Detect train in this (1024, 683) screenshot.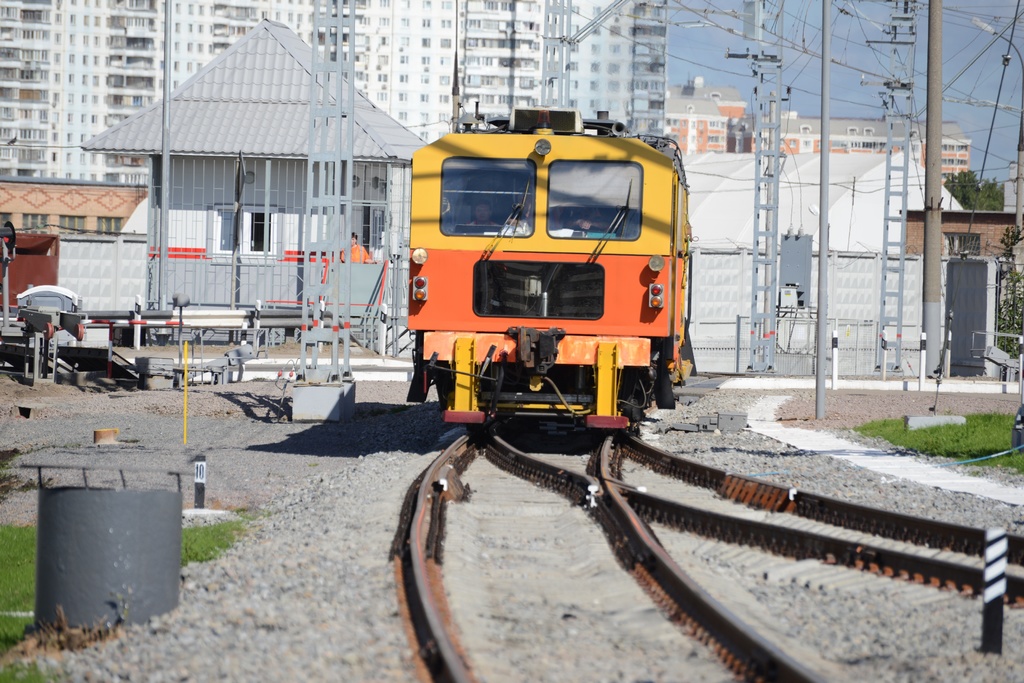
Detection: BBox(403, 104, 700, 442).
